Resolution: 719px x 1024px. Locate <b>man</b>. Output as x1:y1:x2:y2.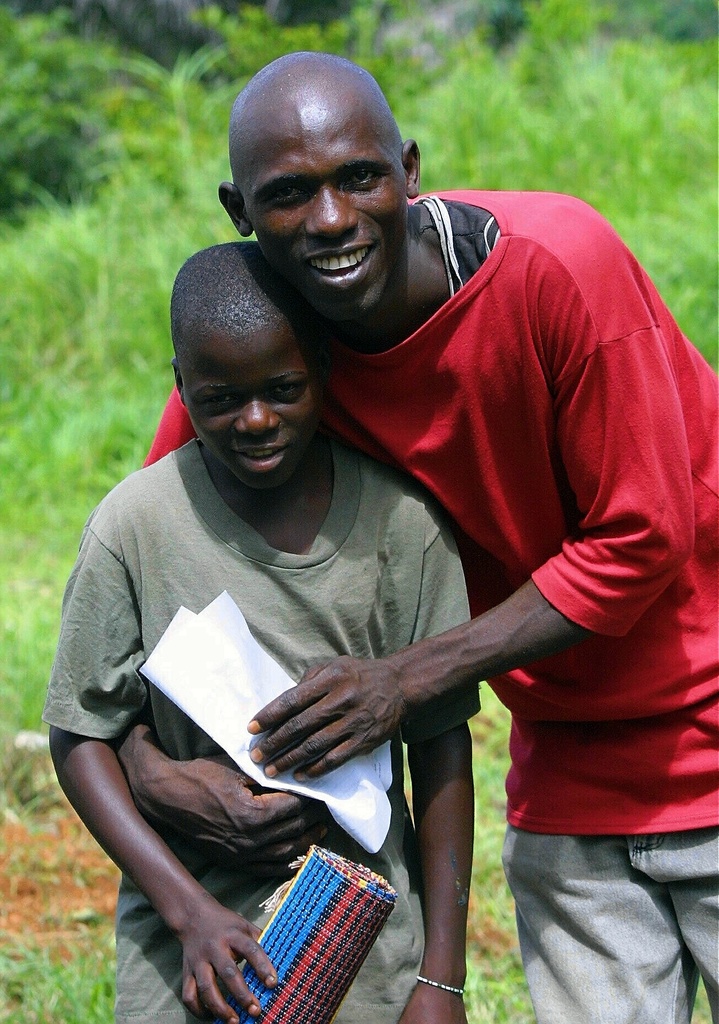
106:49:718:1023.
